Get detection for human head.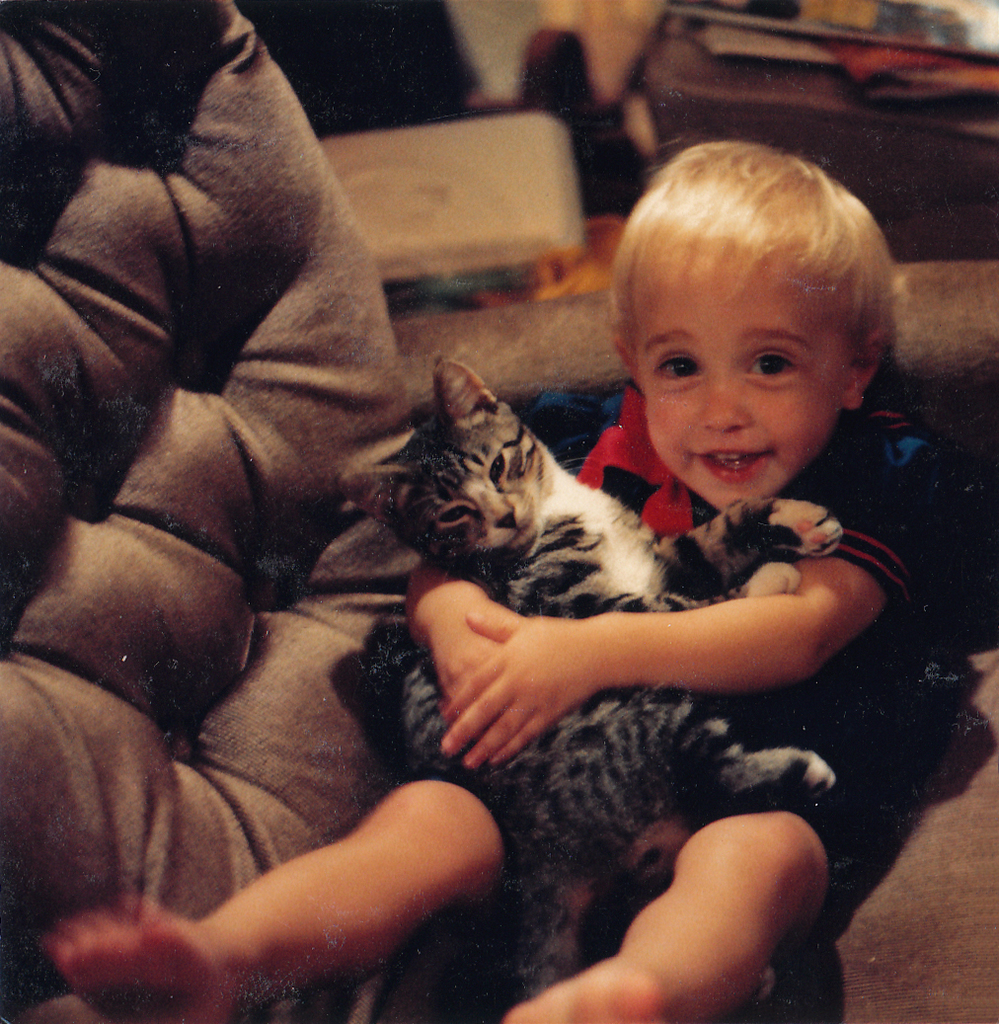
Detection: bbox(612, 133, 902, 512).
